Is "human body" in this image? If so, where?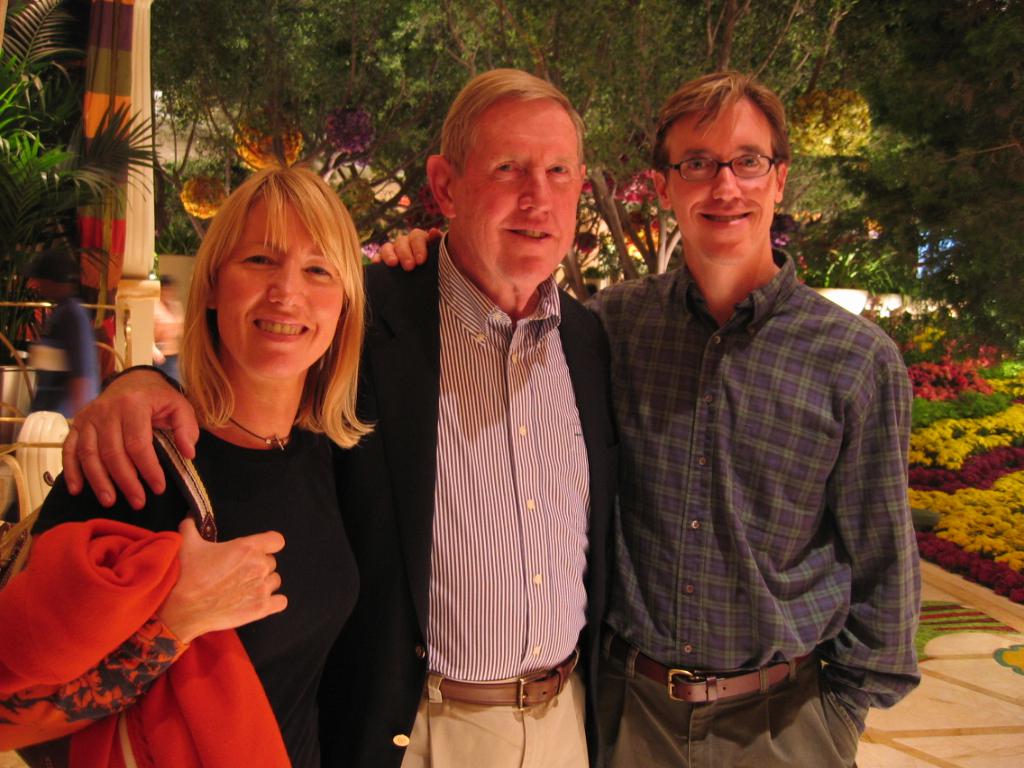
Yes, at select_region(60, 231, 617, 767).
